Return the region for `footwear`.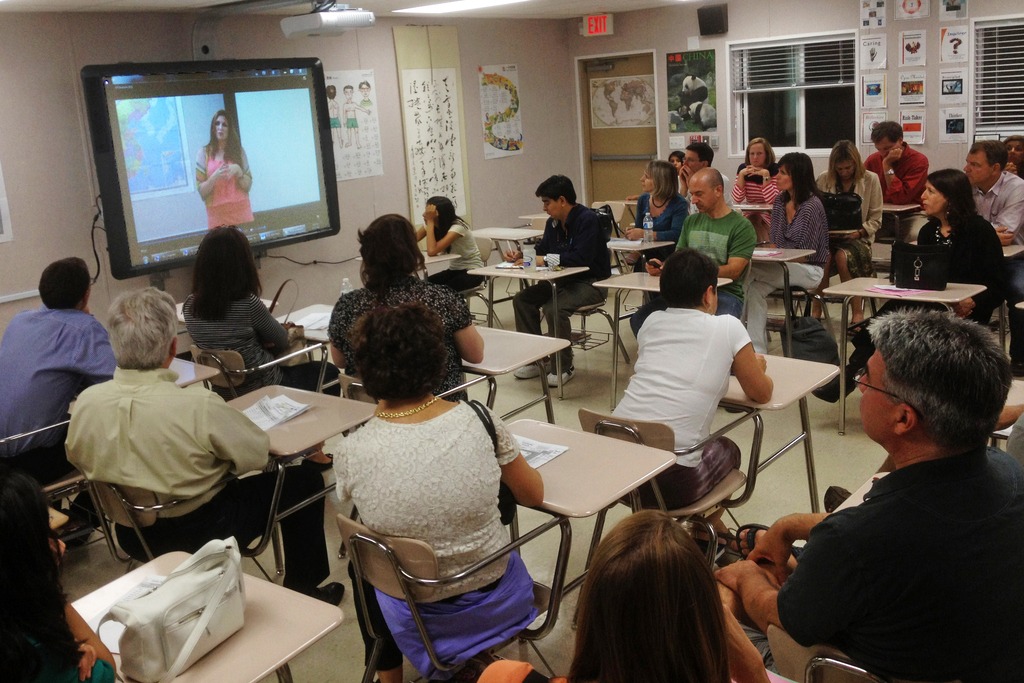
<bbox>511, 365, 552, 377</bbox>.
